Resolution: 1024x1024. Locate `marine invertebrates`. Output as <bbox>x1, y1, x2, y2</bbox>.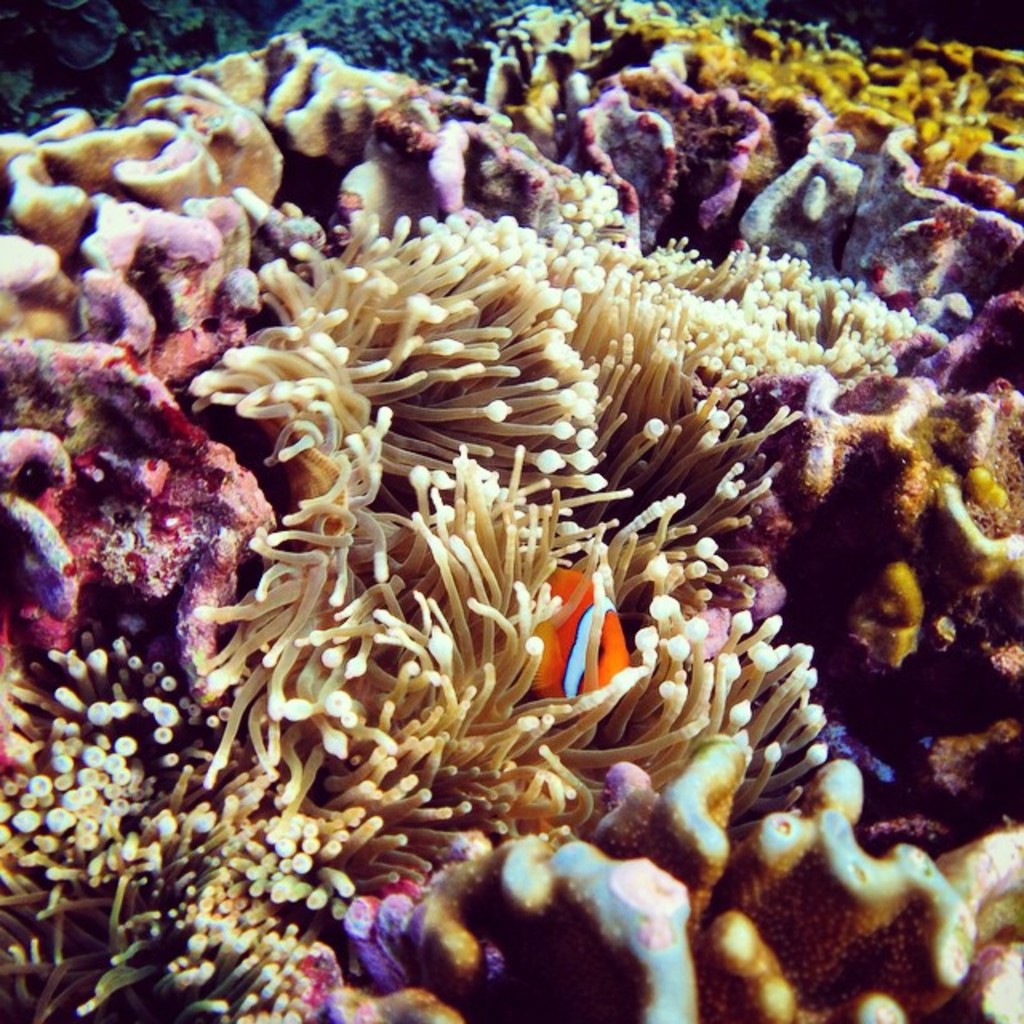
<bbox>202, 190, 642, 536</bbox>.
